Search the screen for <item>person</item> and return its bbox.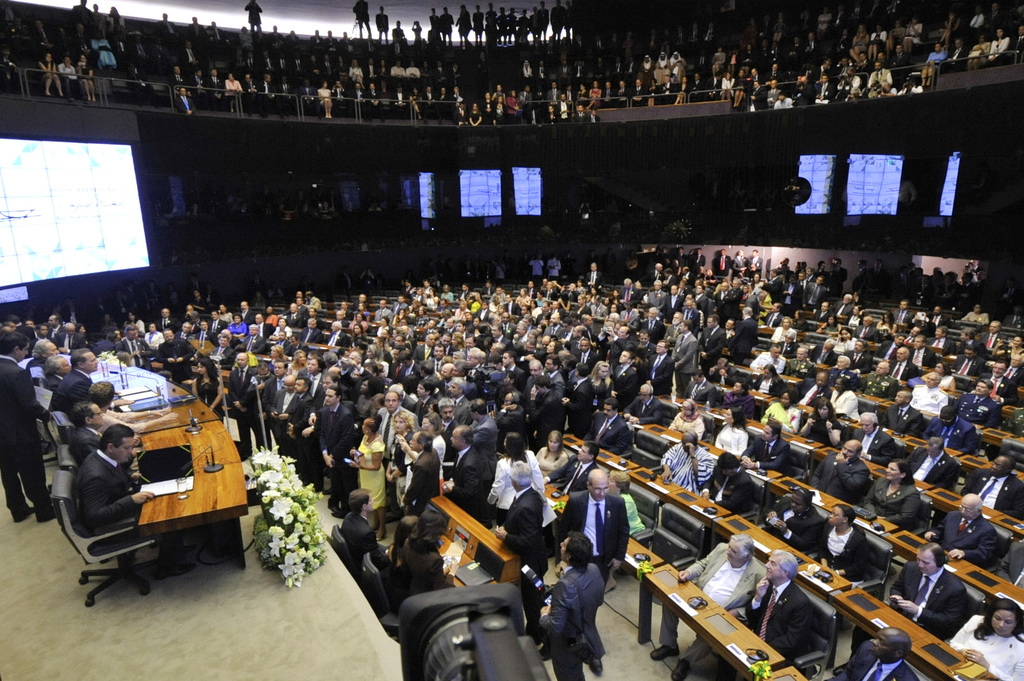
Found: 230, 352, 257, 415.
